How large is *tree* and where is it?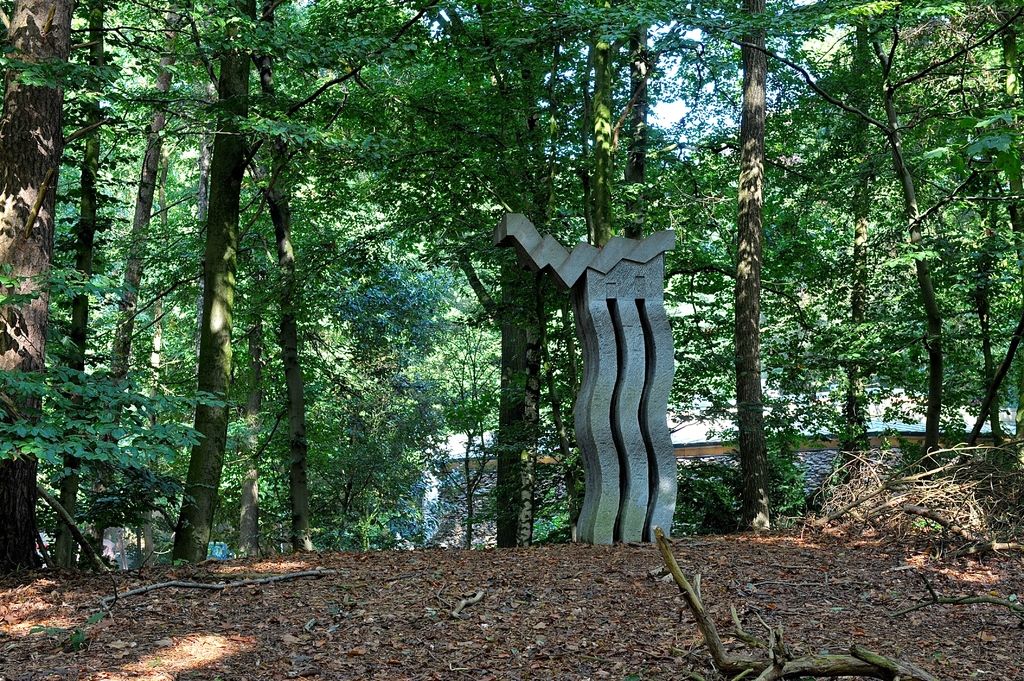
Bounding box: x1=0, y1=1, x2=1023, y2=587.
